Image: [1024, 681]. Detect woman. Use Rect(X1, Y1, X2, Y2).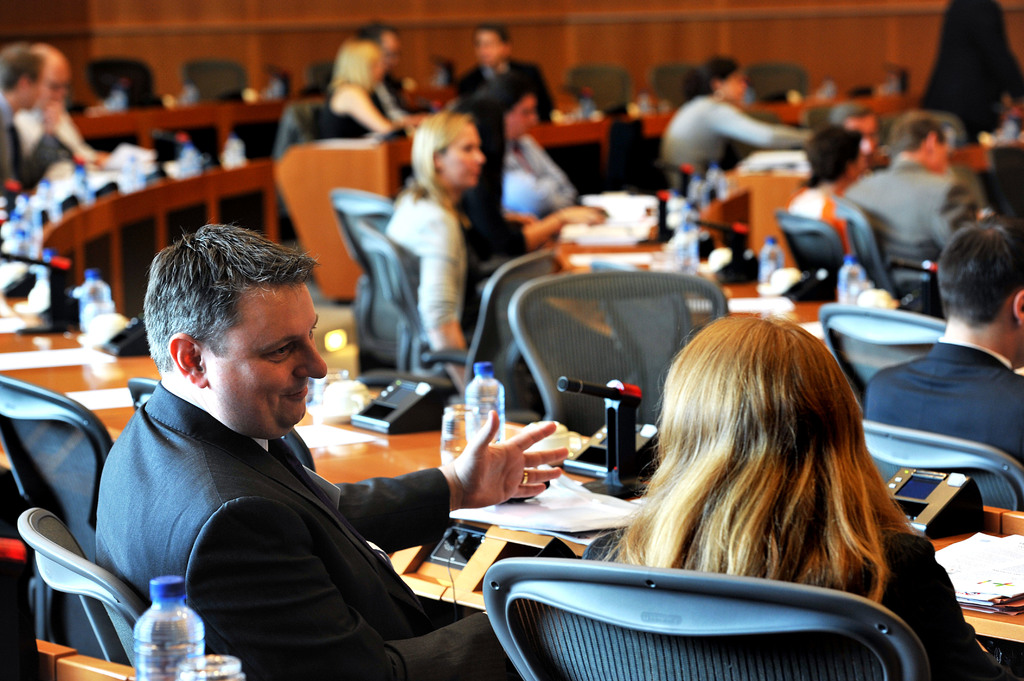
Rect(325, 37, 395, 138).
